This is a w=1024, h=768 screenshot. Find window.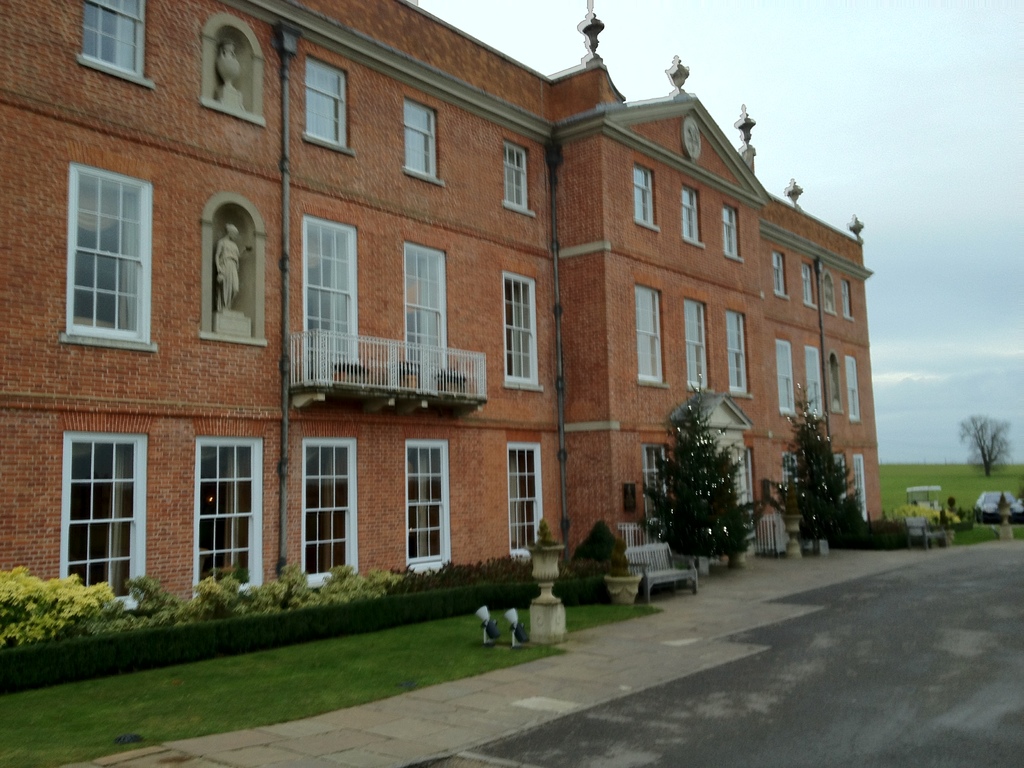
Bounding box: (x1=807, y1=346, x2=827, y2=417).
